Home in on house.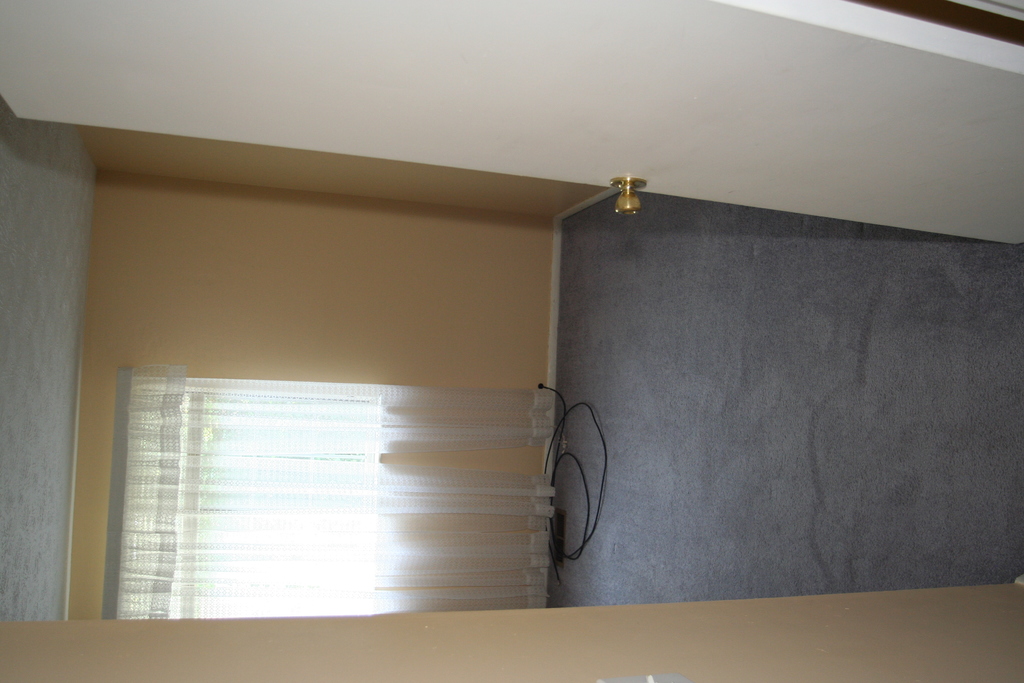
Homed in at 0:0:1023:682.
